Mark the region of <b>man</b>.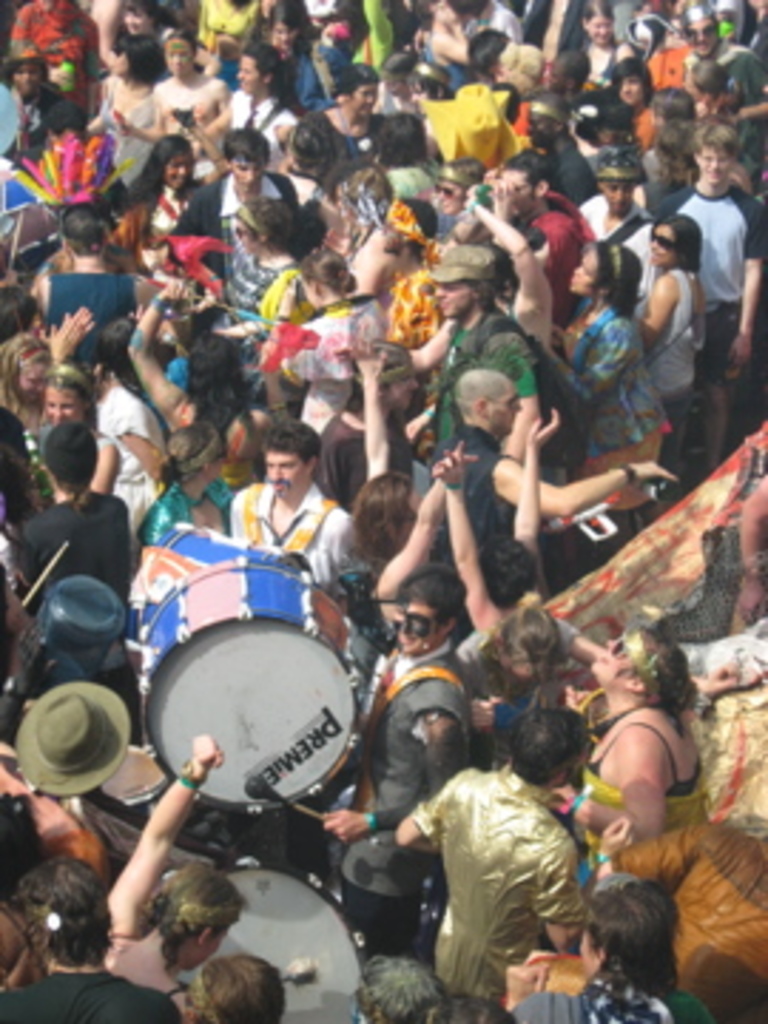
Region: [left=398, top=242, right=543, bottom=461].
